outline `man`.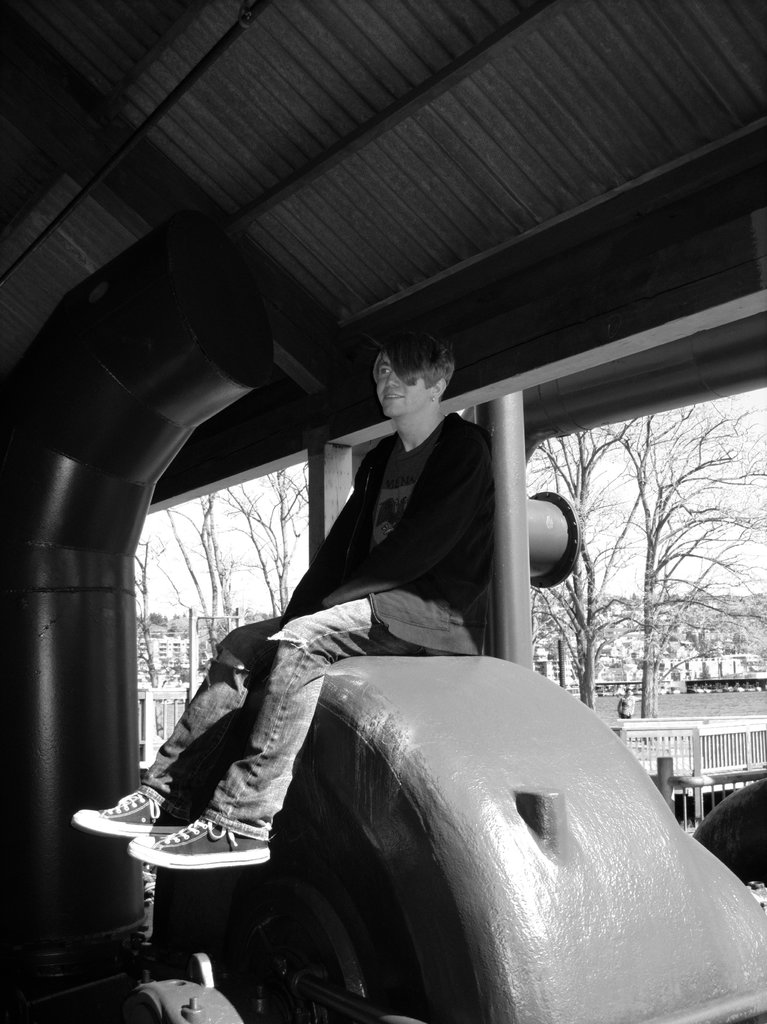
Outline: [left=124, top=324, right=610, bottom=1023].
